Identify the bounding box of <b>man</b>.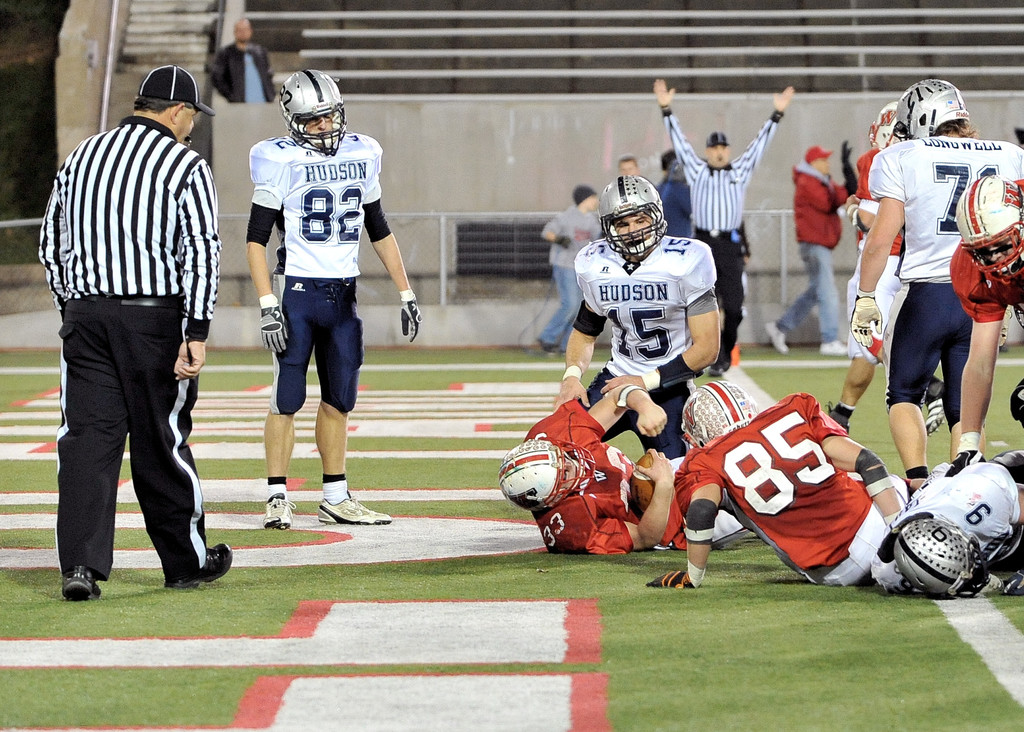
[873,445,1023,598].
